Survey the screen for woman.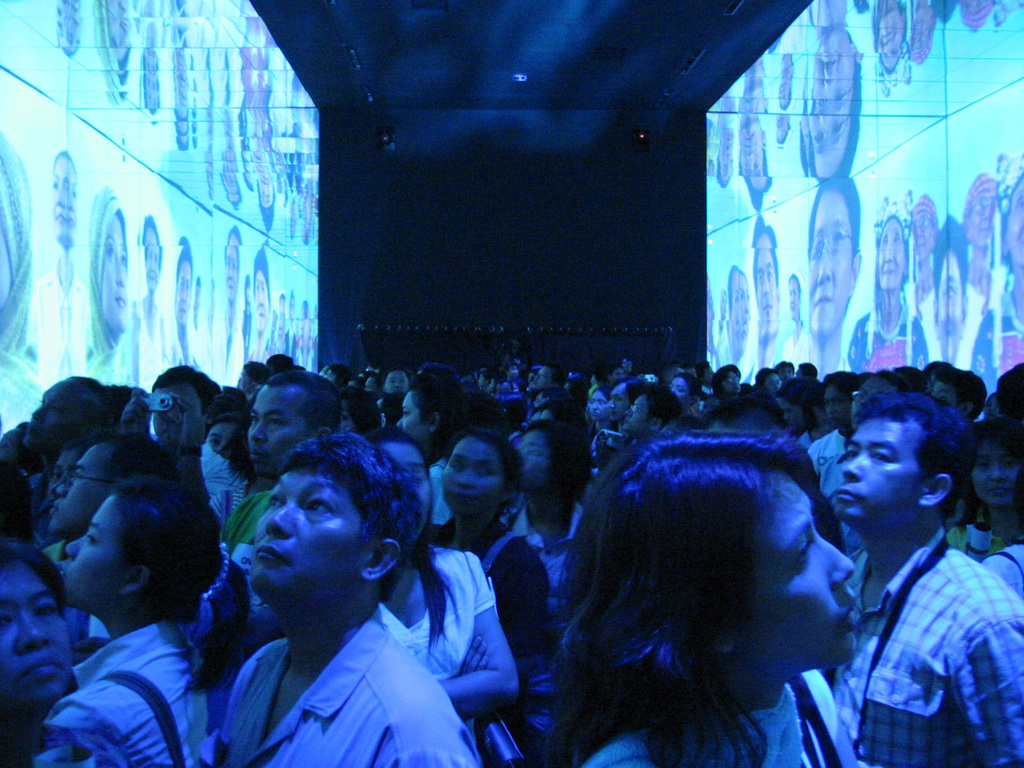
Survey found: bbox(610, 378, 642, 429).
